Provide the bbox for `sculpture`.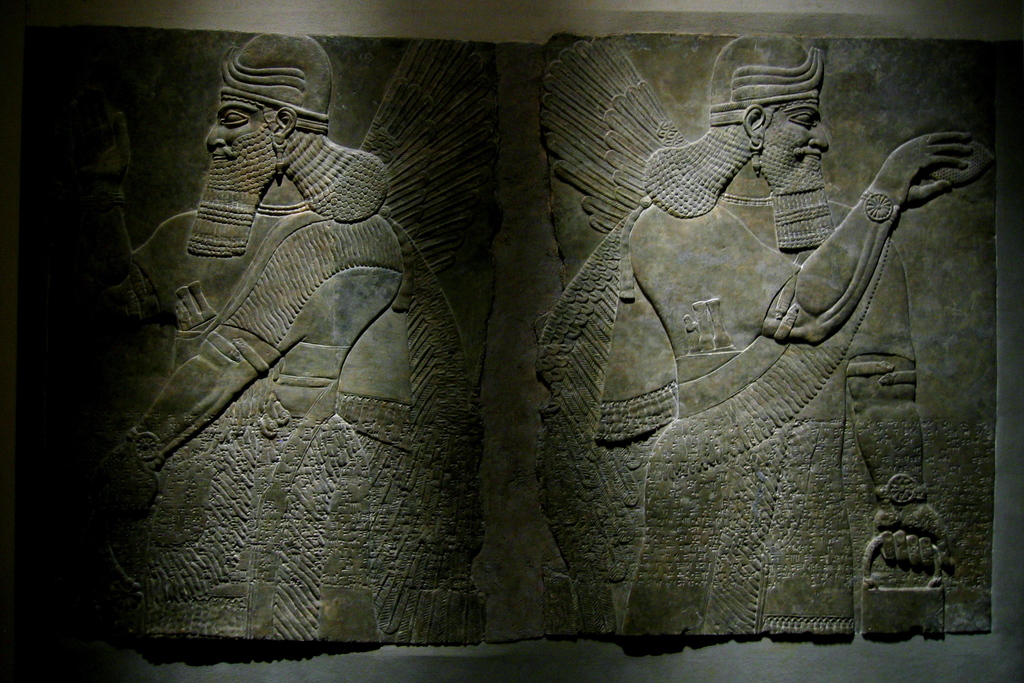
bbox=(536, 33, 977, 641).
